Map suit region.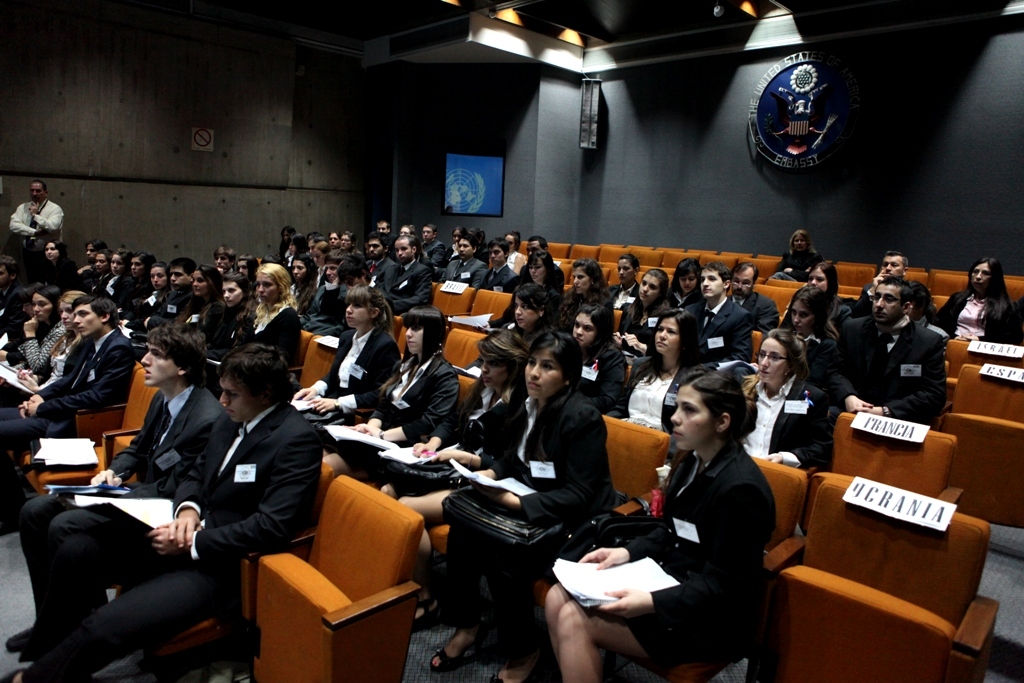
Mapped to BBox(614, 359, 688, 437).
